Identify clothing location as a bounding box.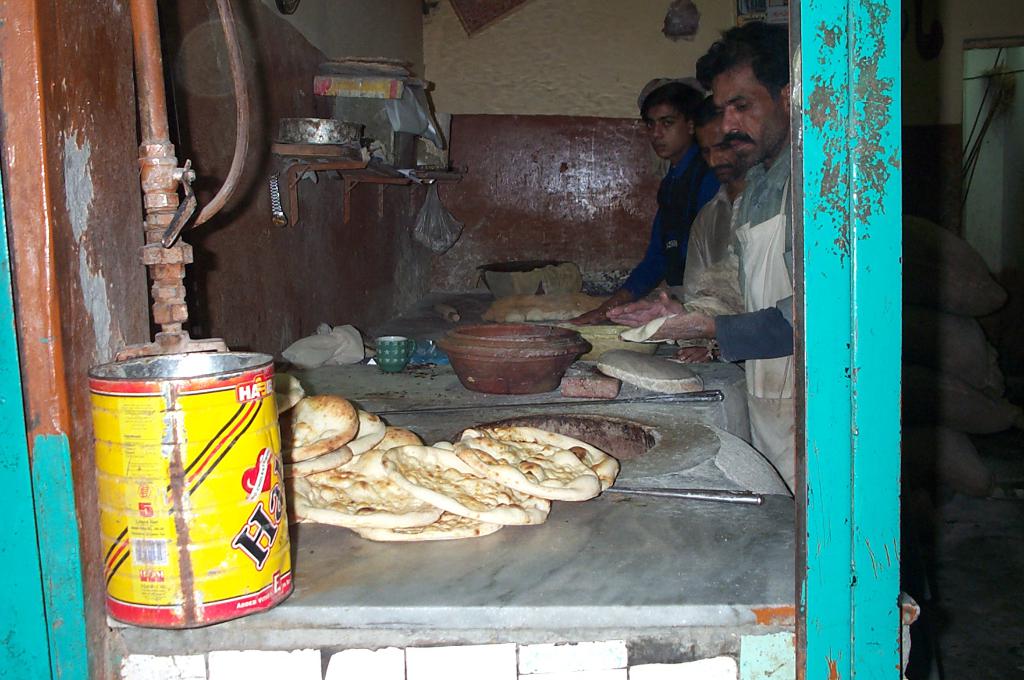
712,138,795,491.
